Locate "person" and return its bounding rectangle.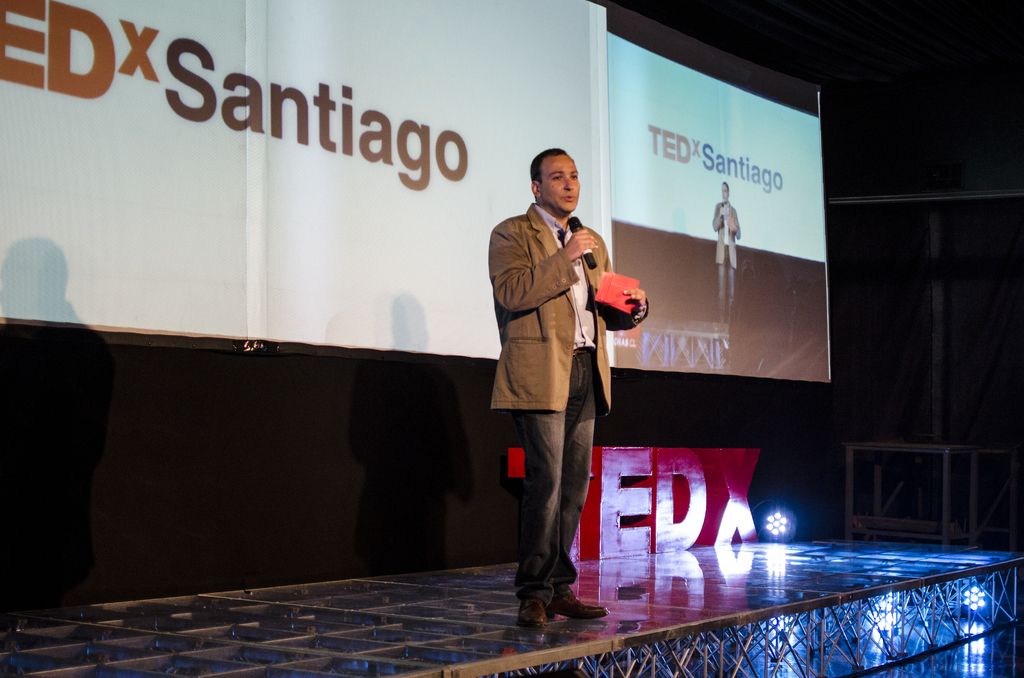
{"x1": 709, "y1": 177, "x2": 748, "y2": 322}.
